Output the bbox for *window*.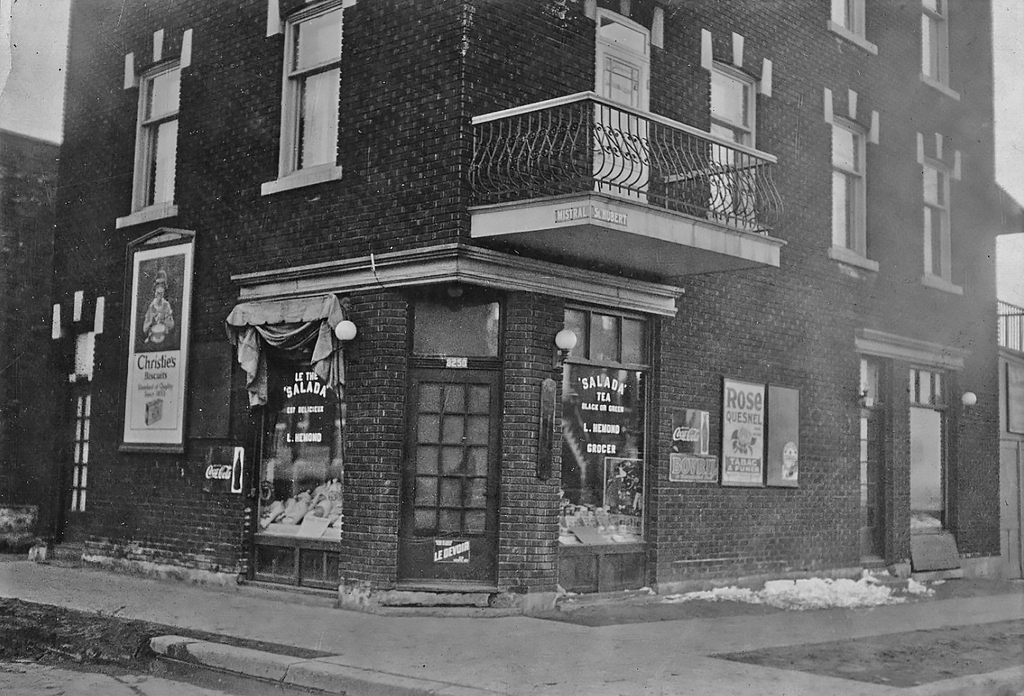
bbox=(258, 34, 339, 182).
